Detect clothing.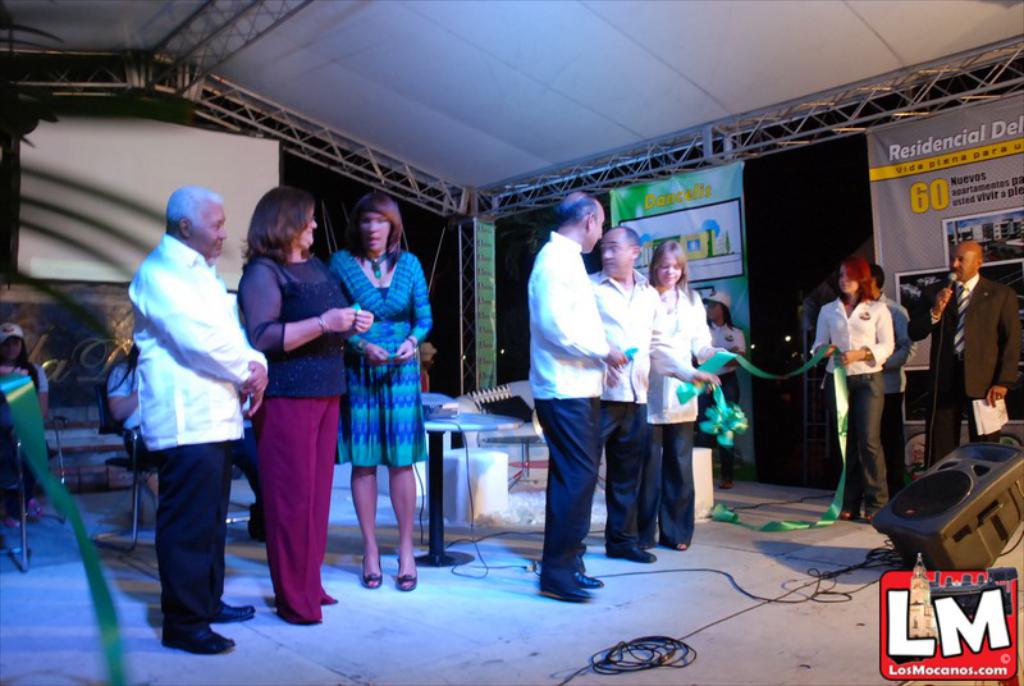
Detected at bbox=[813, 299, 897, 513].
